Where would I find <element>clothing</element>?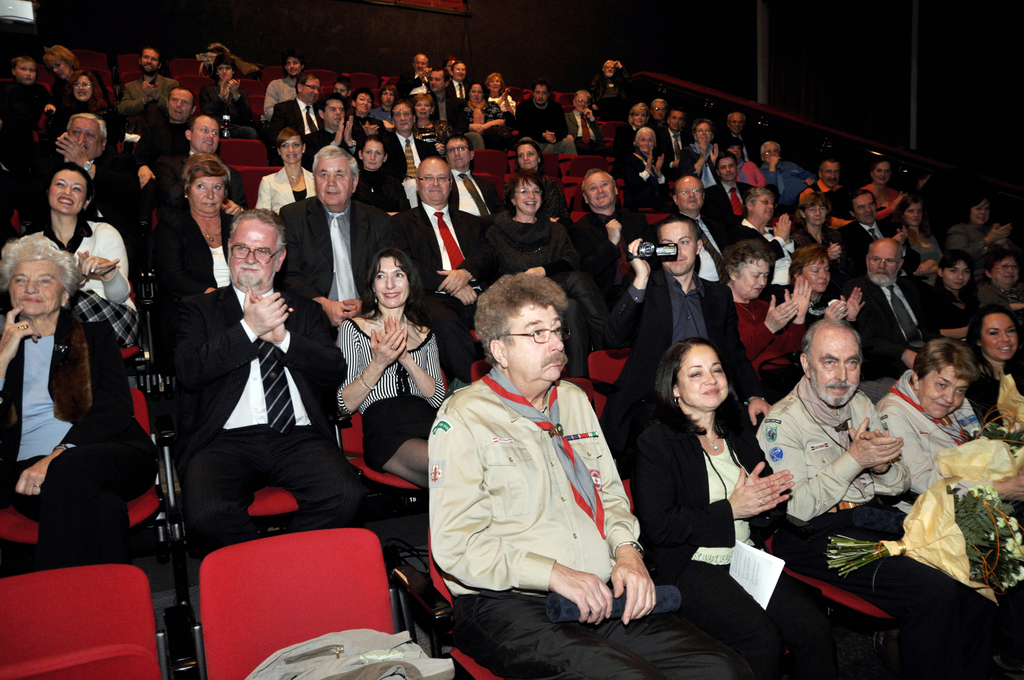
At pyautogui.locateOnScreen(277, 193, 392, 304).
